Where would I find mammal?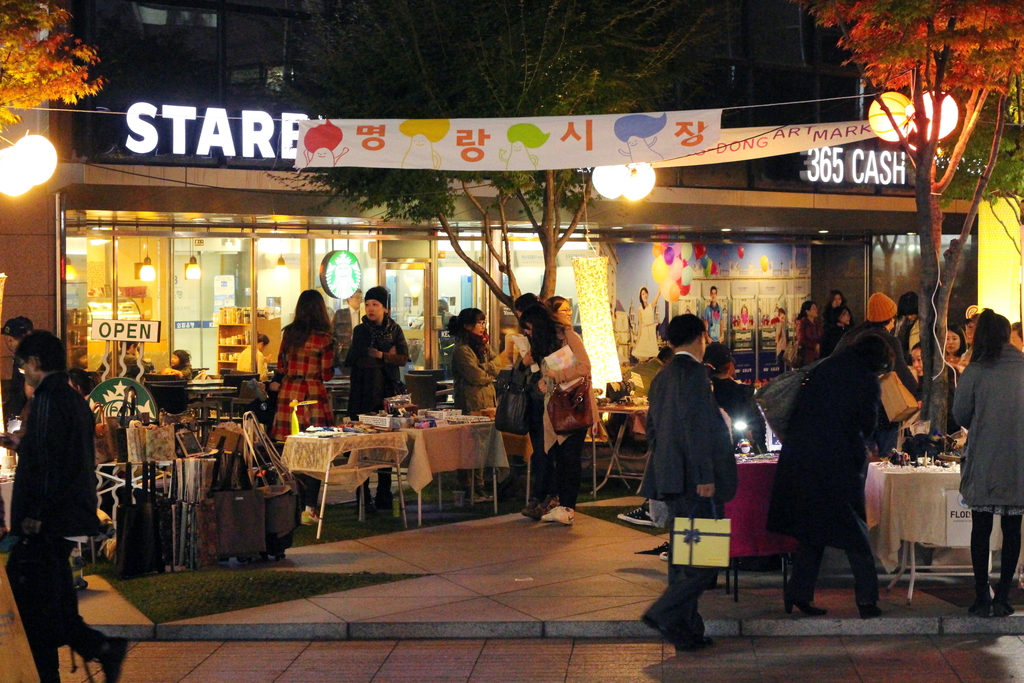
At detection(347, 284, 412, 506).
